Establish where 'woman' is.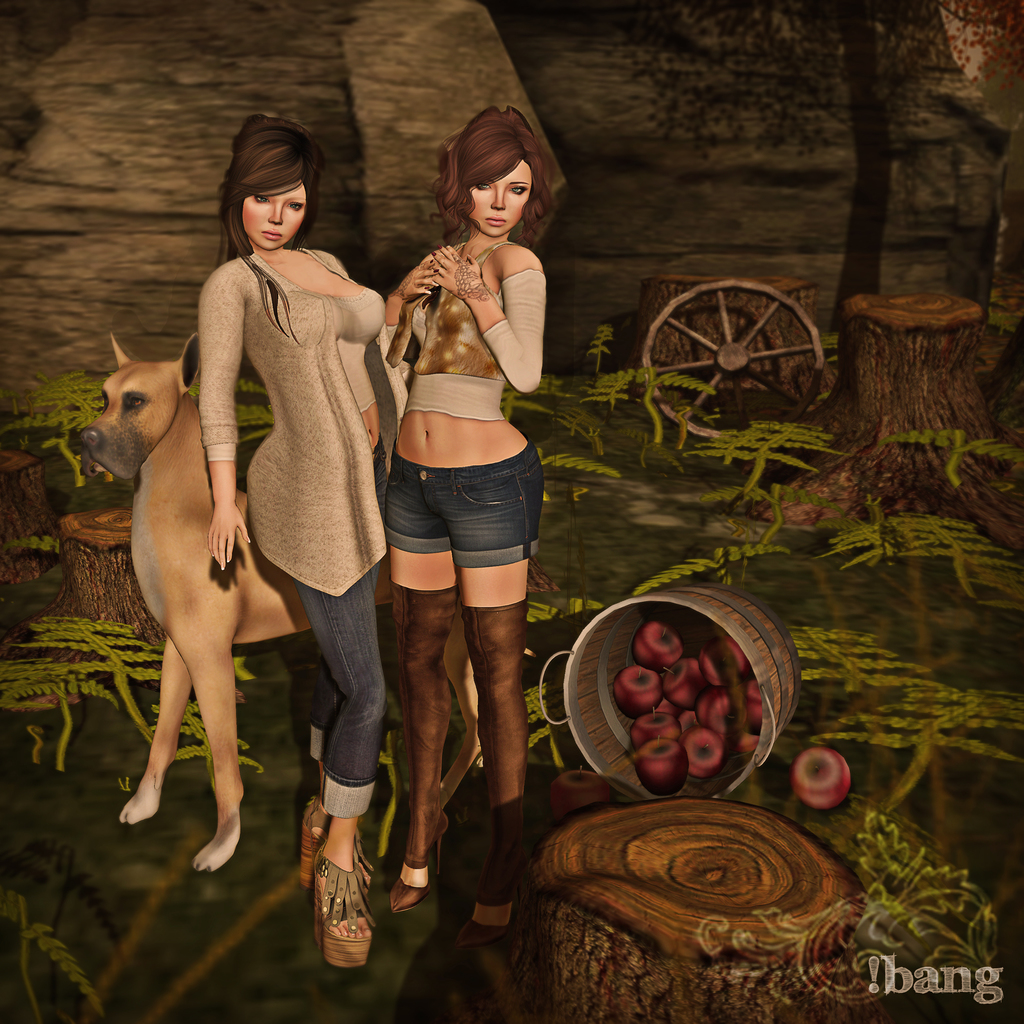
Established at 341 113 564 891.
